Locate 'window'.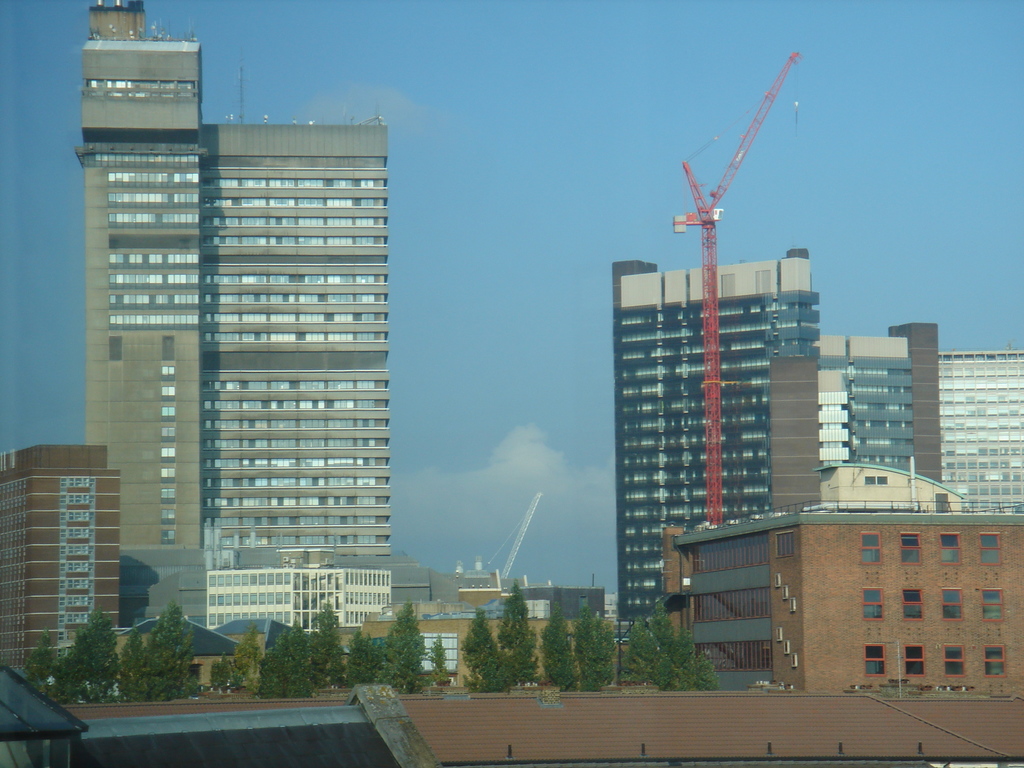
Bounding box: x1=944 y1=532 x2=961 y2=561.
